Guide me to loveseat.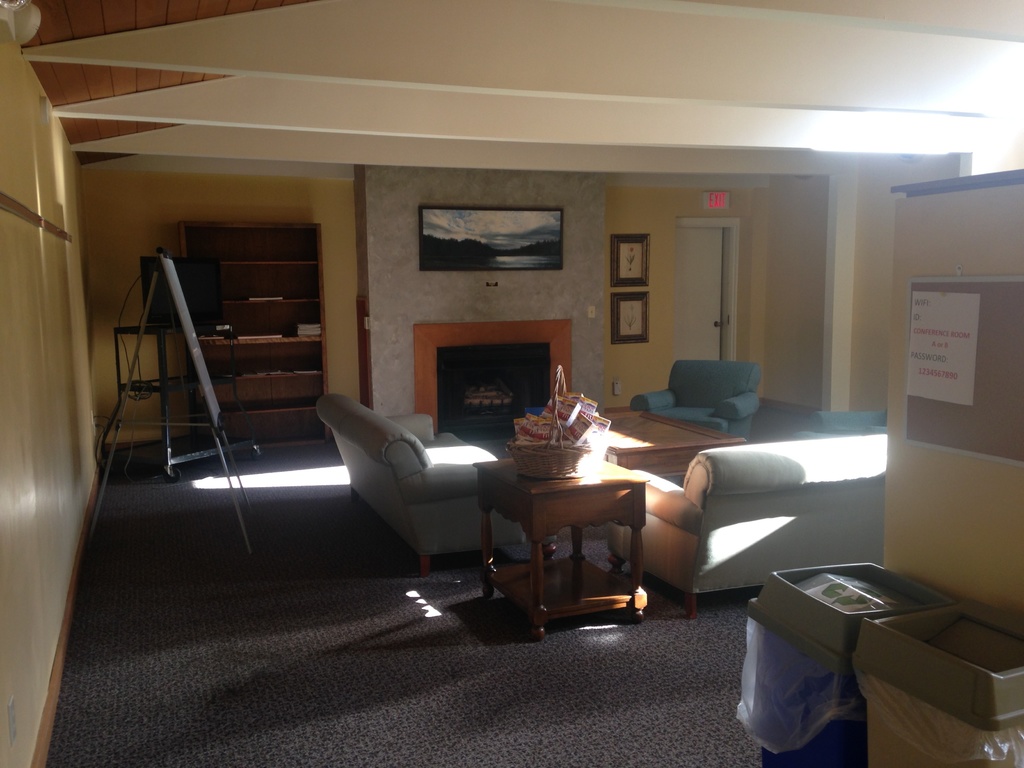
Guidance: {"x1": 313, "y1": 388, "x2": 557, "y2": 574}.
